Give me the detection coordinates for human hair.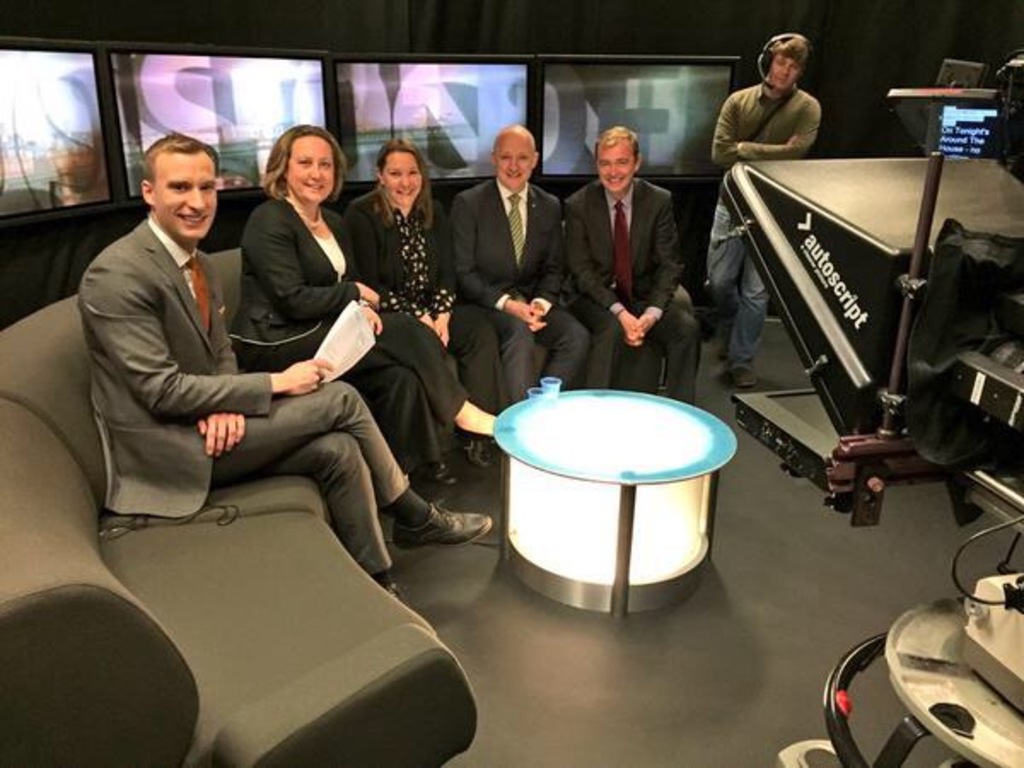
left=589, top=121, right=649, bottom=164.
